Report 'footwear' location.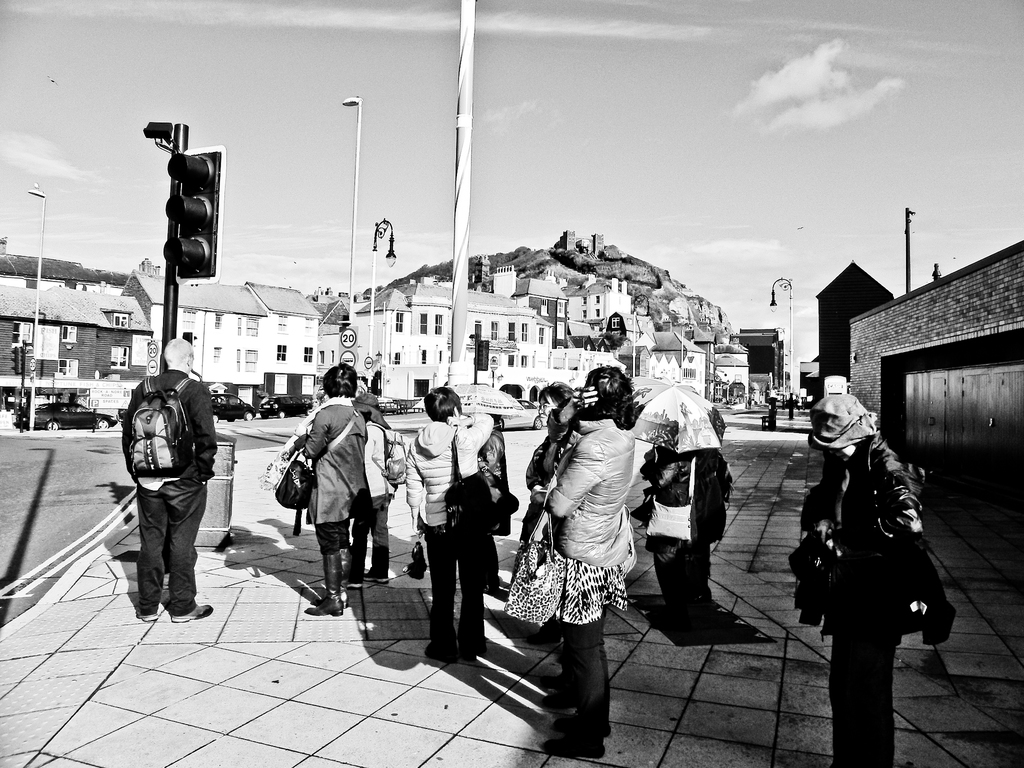
Report: (532, 696, 556, 713).
